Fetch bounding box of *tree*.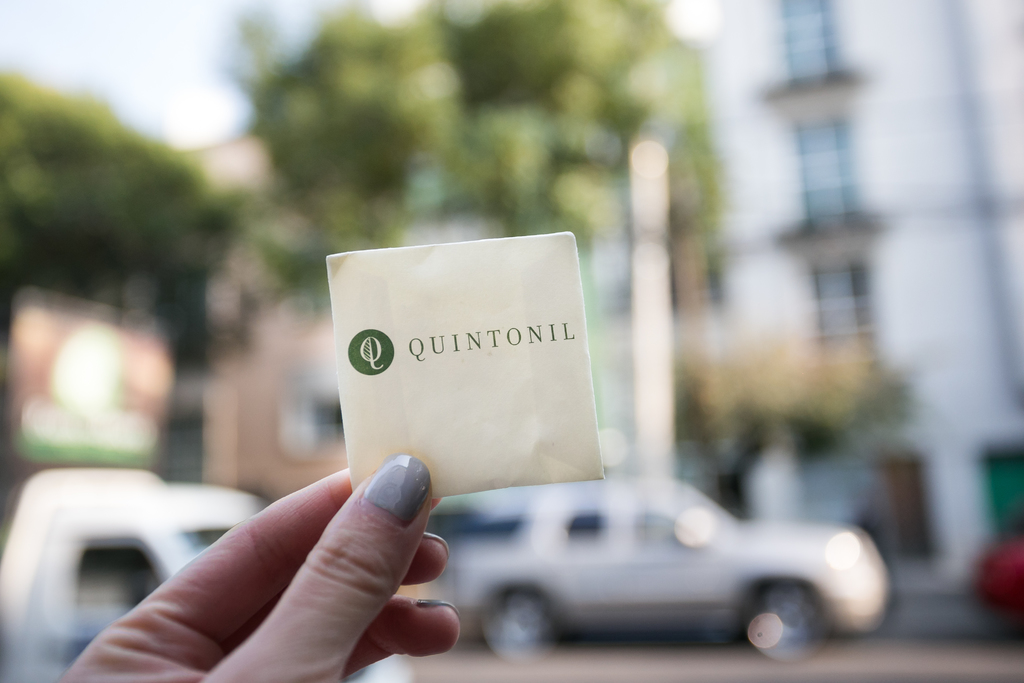
Bbox: [left=409, top=0, right=701, bottom=252].
